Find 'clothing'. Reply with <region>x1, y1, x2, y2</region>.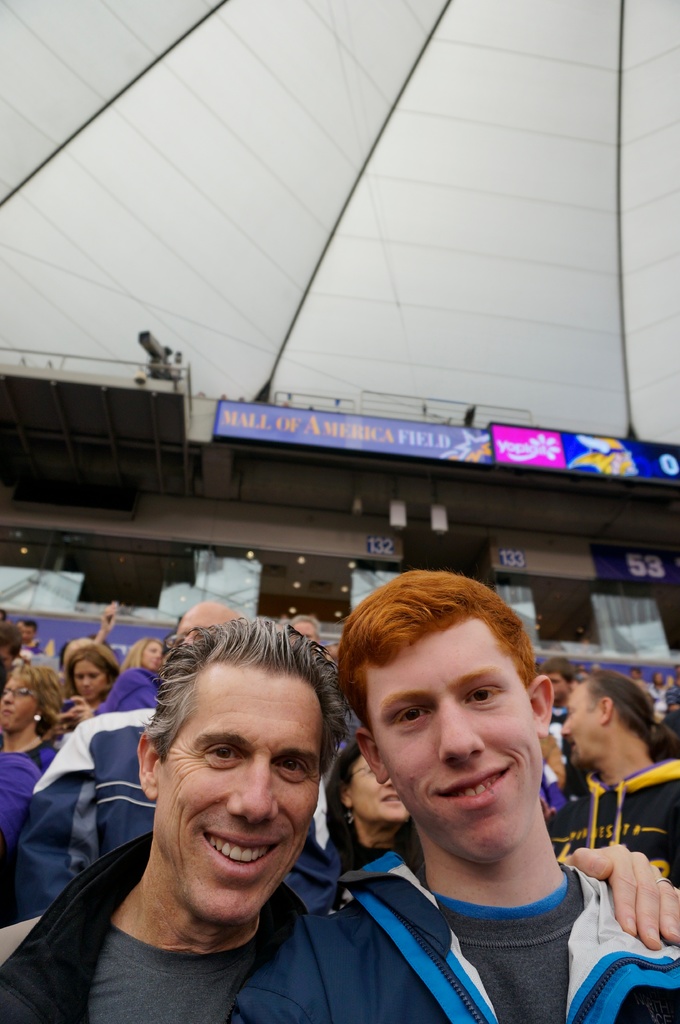
<region>17, 671, 153, 918</region>.
